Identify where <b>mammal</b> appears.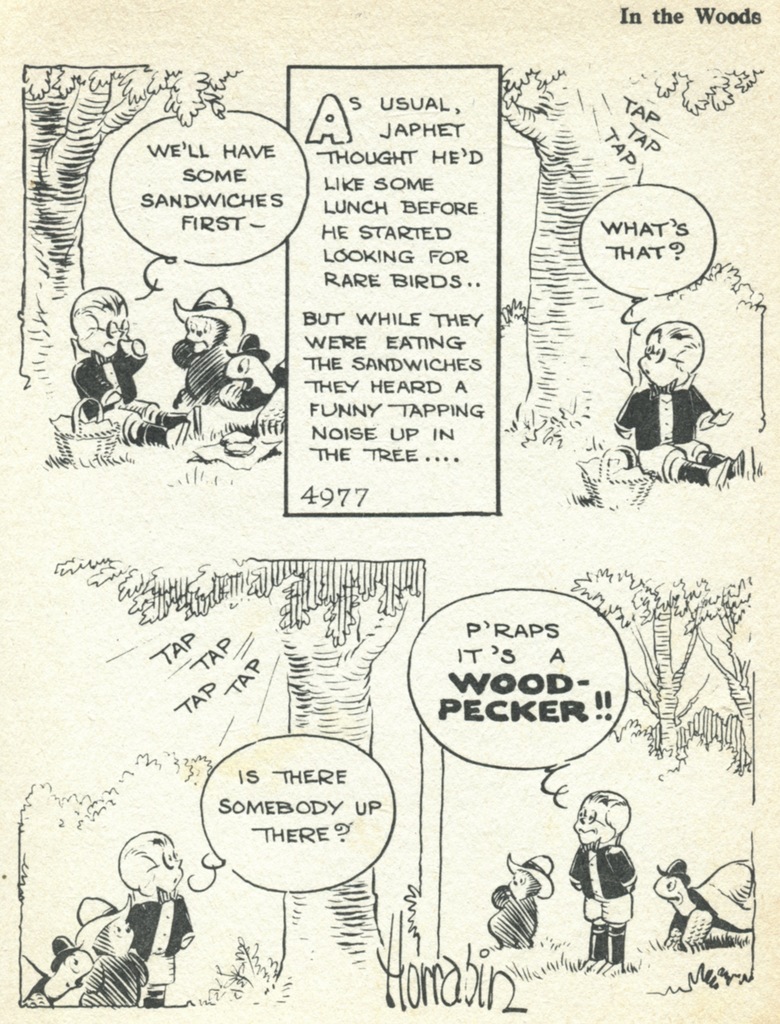
Appears at 176/282/243/412.
